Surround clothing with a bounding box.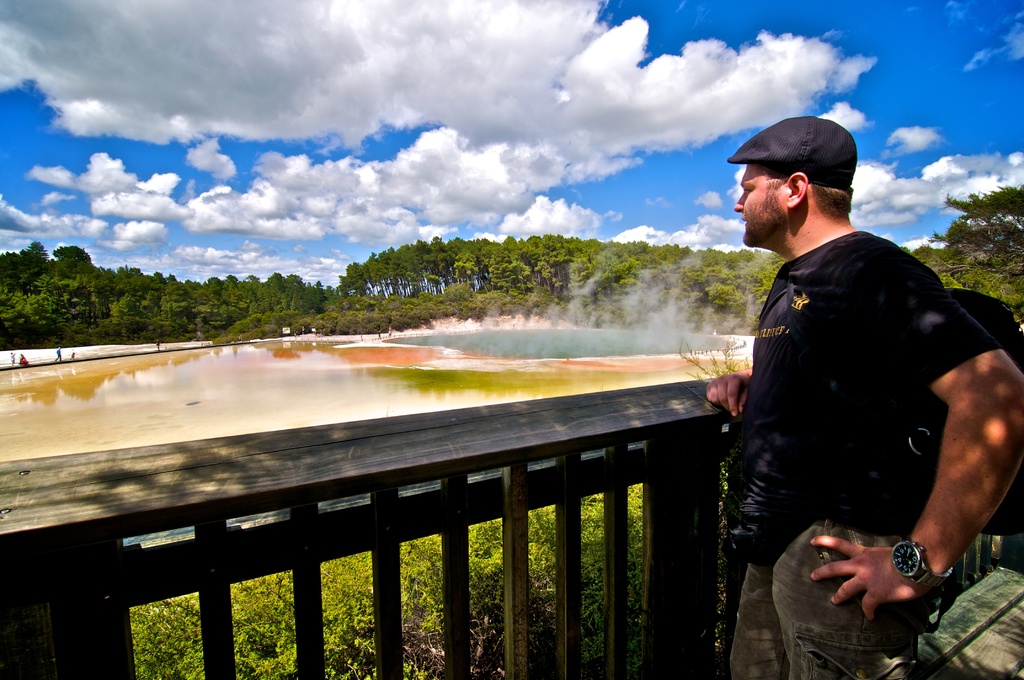
<region>714, 231, 998, 679</region>.
